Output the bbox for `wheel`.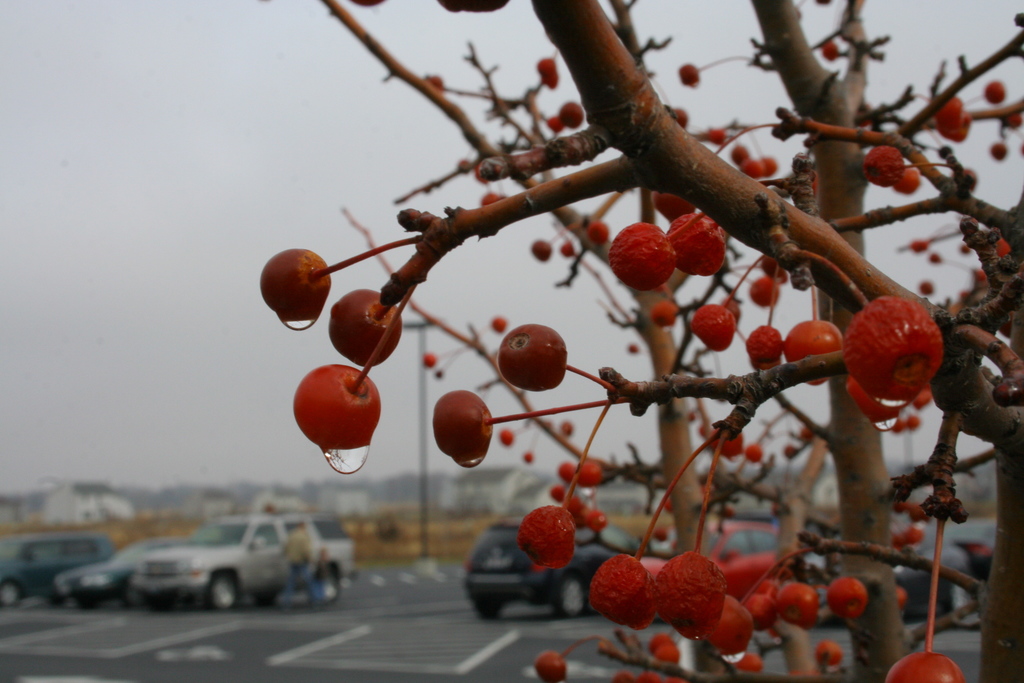
x1=197, y1=568, x2=243, y2=611.
